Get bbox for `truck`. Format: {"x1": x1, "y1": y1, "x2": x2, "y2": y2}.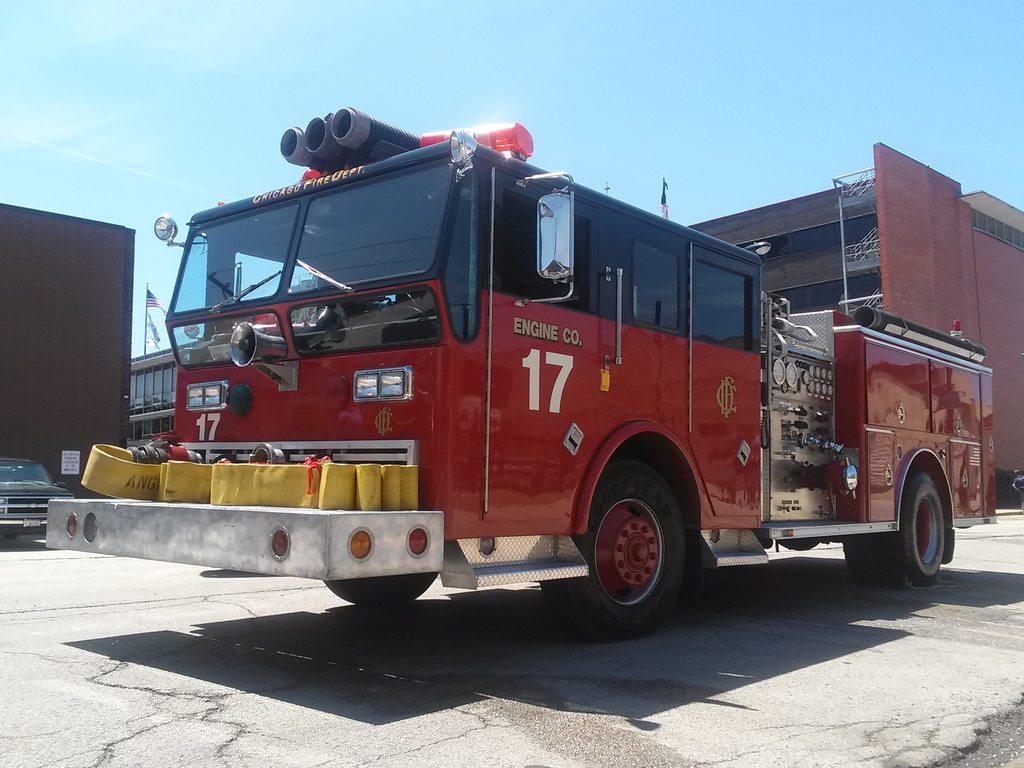
{"x1": 93, "y1": 115, "x2": 1019, "y2": 649}.
